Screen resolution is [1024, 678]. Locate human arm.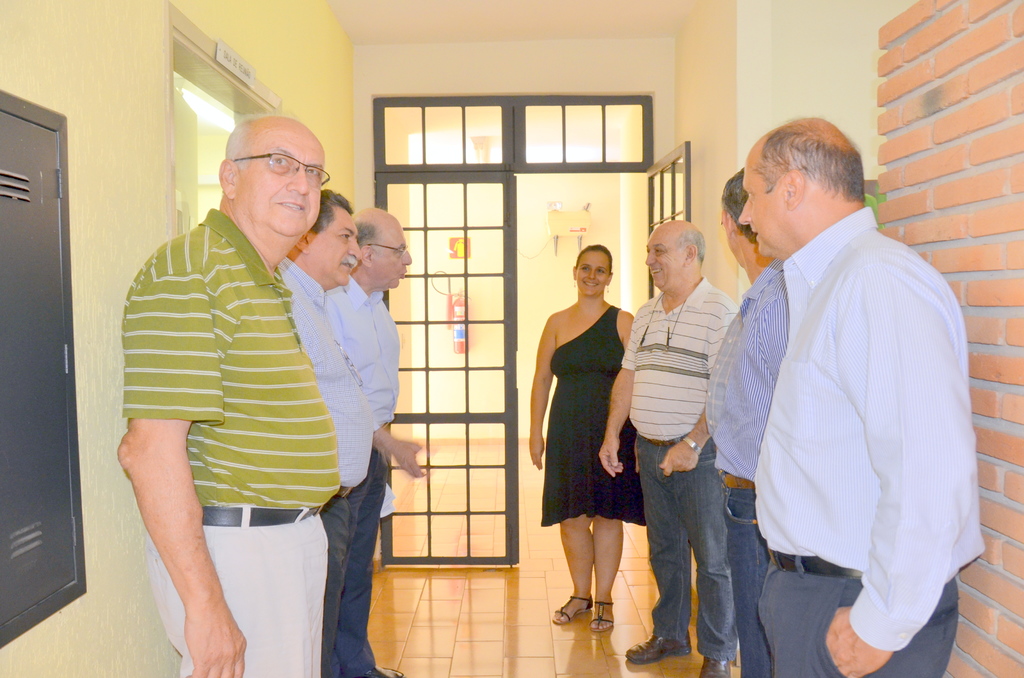
819,260,977,677.
